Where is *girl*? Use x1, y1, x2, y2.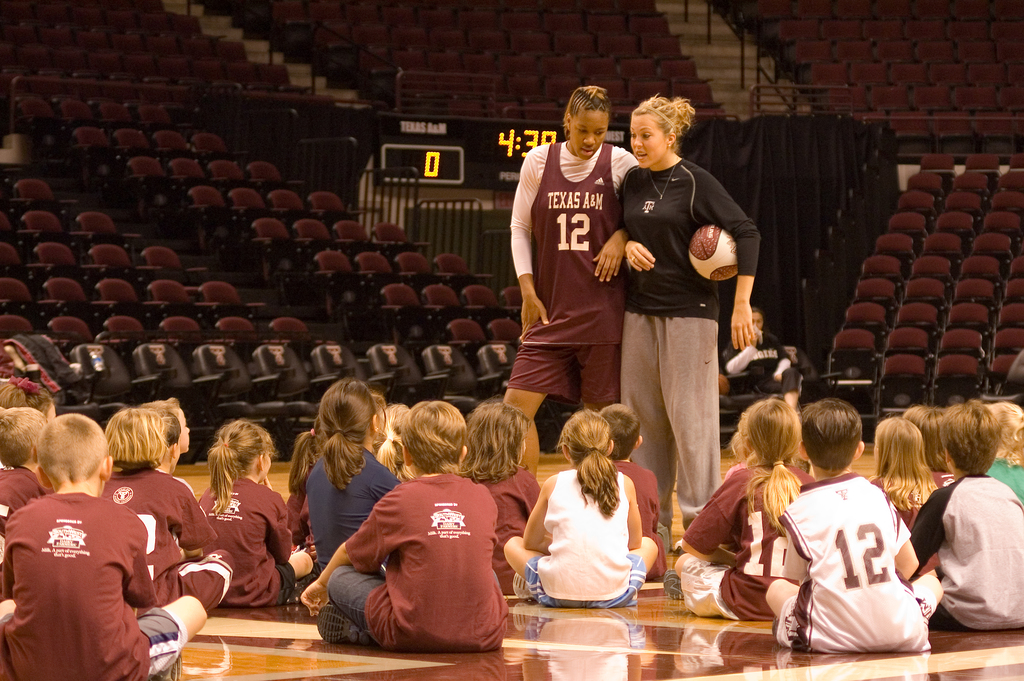
502, 408, 657, 611.
